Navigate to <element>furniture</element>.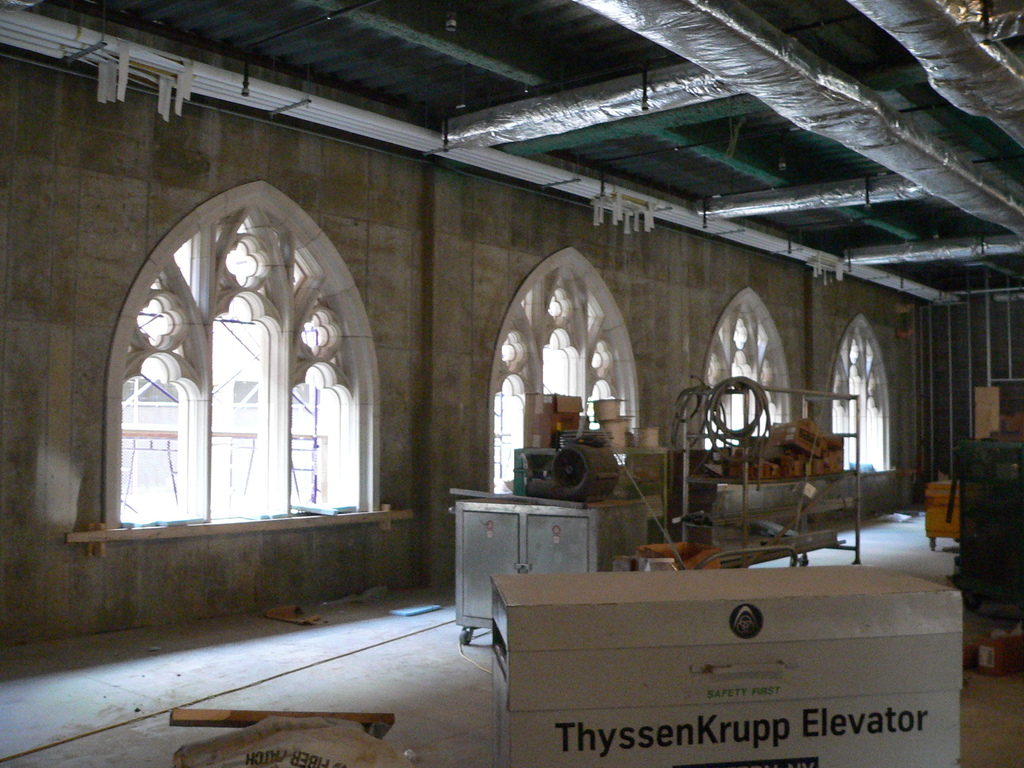
Navigation target: (x1=445, y1=489, x2=650, y2=649).
